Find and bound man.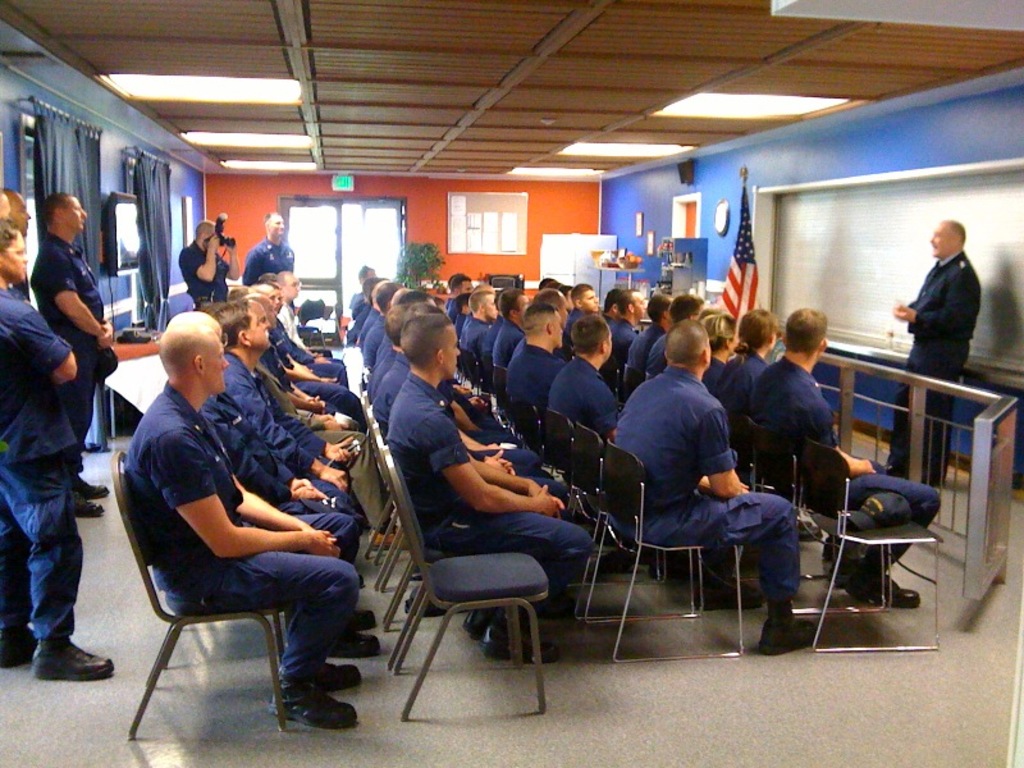
Bound: <bbox>238, 196, 293, 283</bbox>.
